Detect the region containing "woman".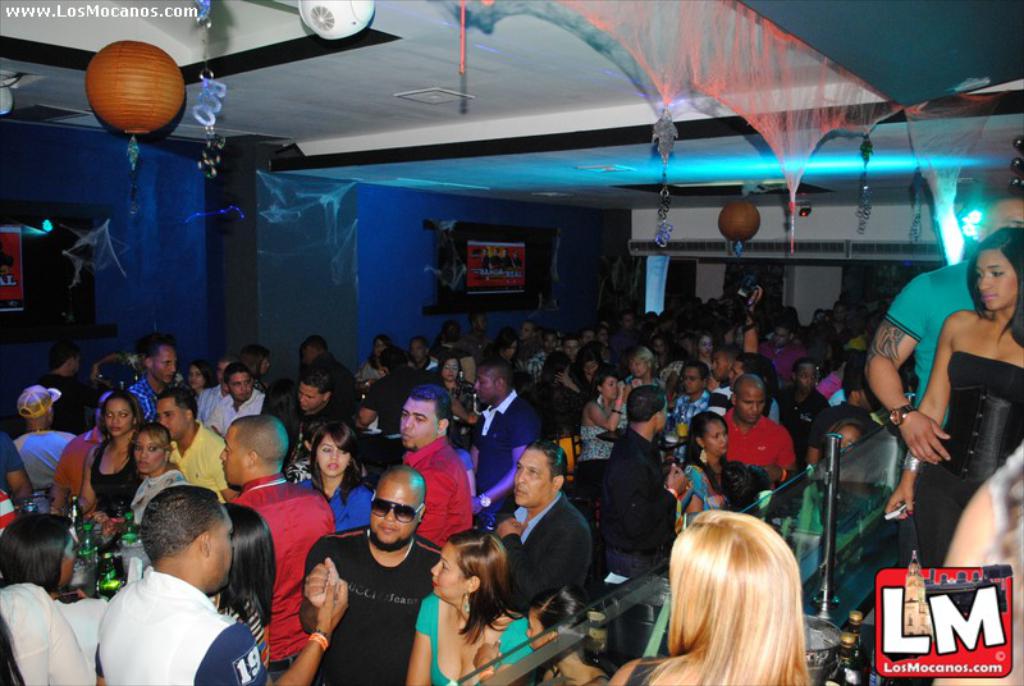
region(579, 367, 625, 507).
